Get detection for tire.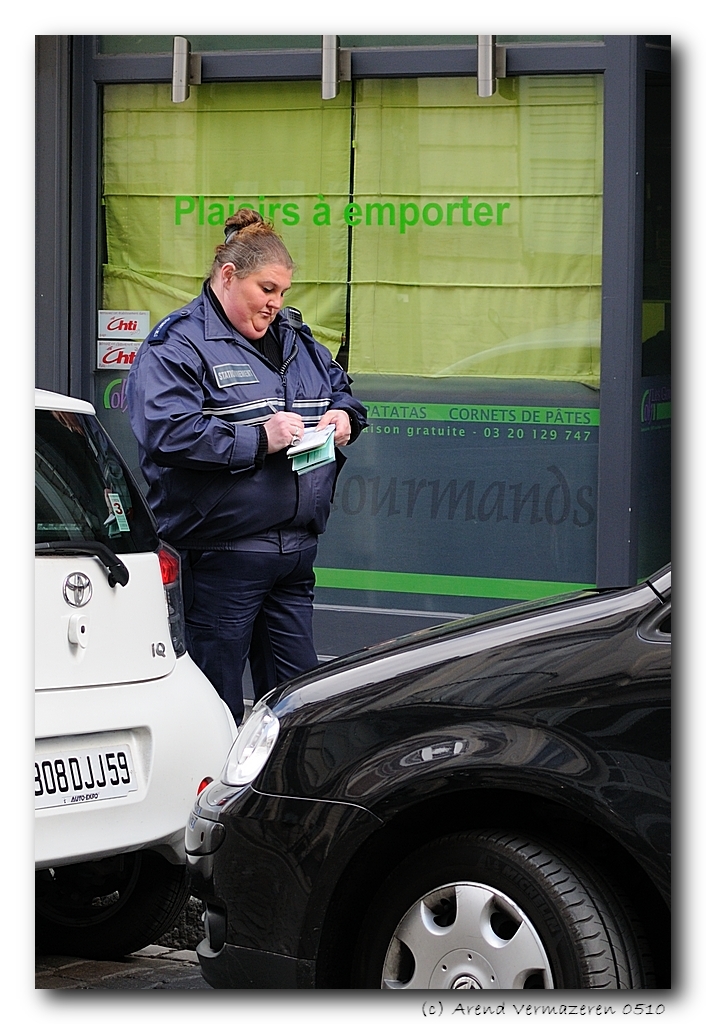
Detection: locate(333, 852, 630, 1000).
